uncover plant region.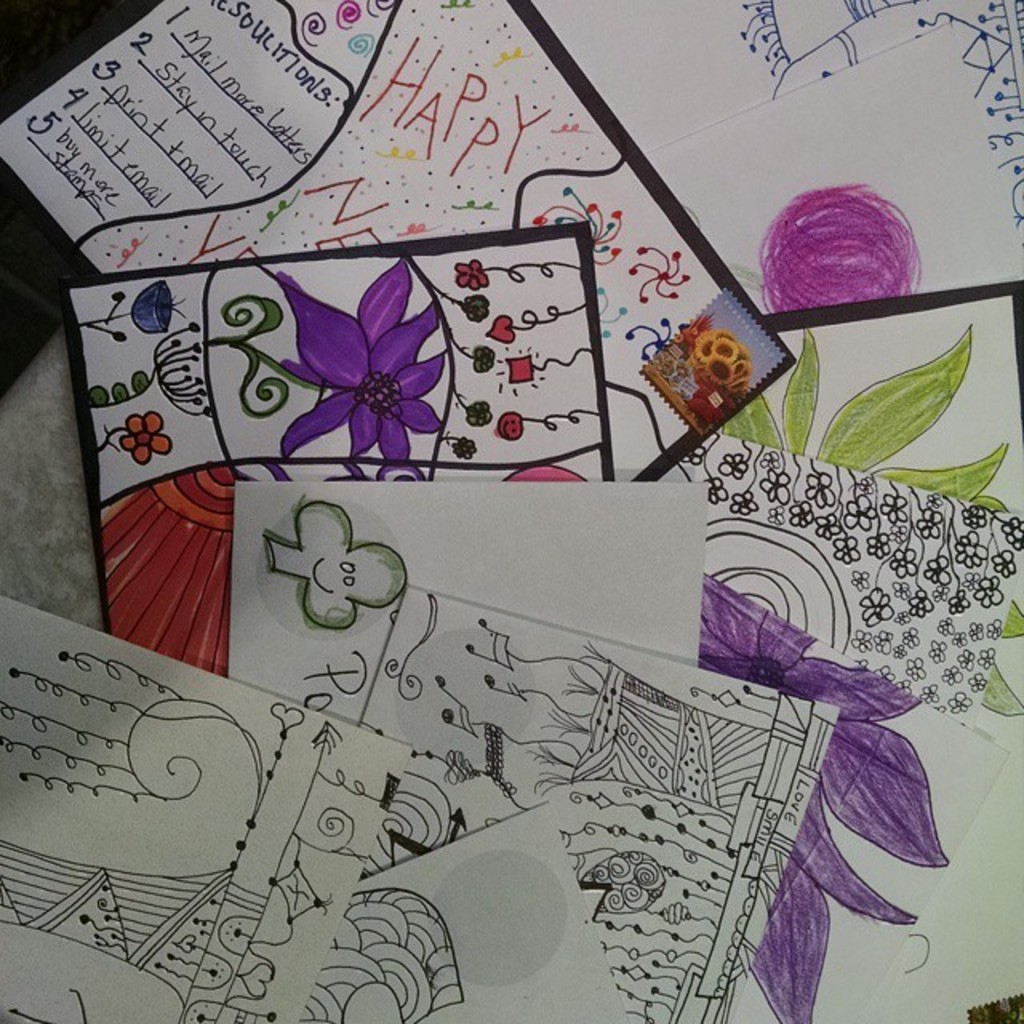
Uncovered: 203,256,451,467.
